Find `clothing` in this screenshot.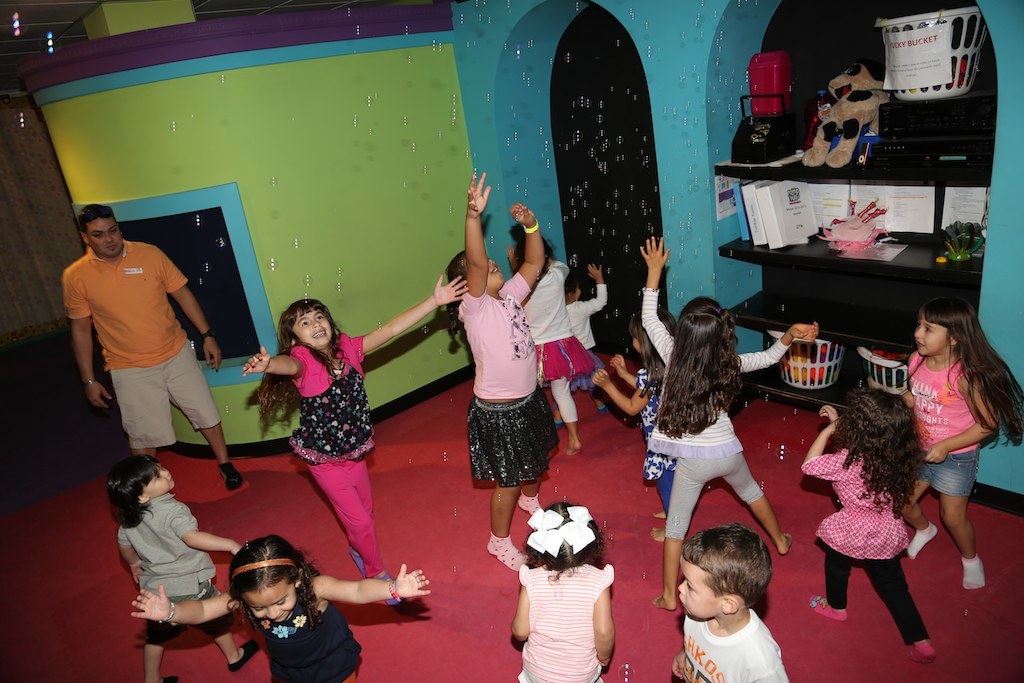
The bounding box for `clothing` is select_region(640, 284, 791, 545).
